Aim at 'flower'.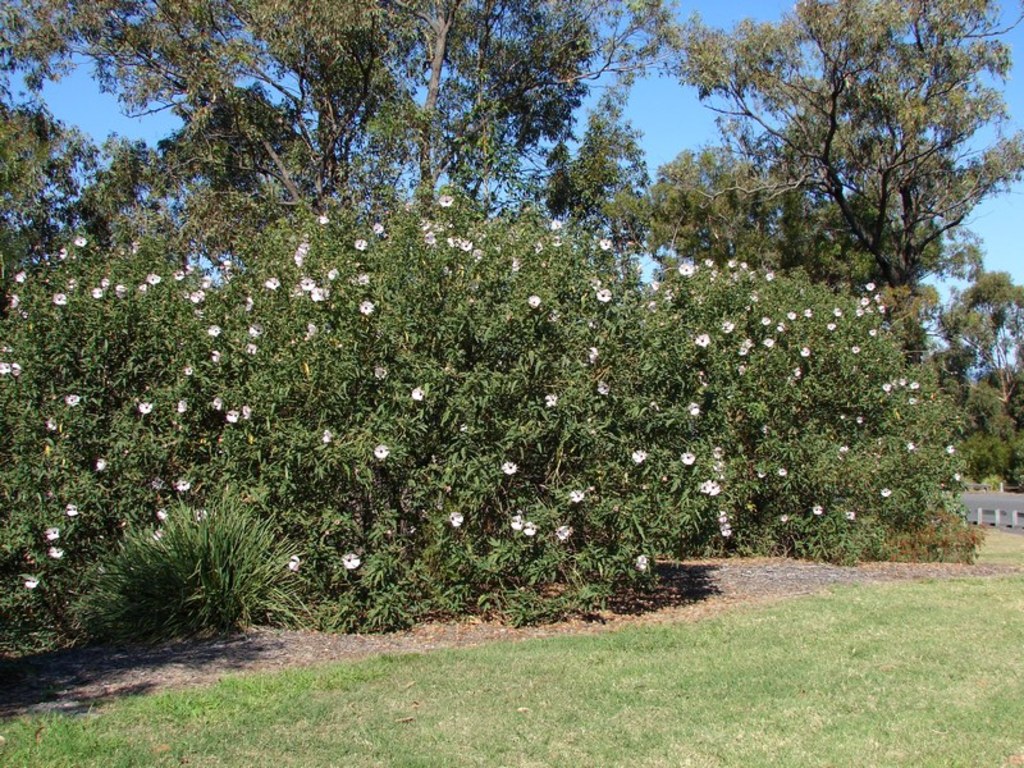
Aimed at [155,504,170,521].
